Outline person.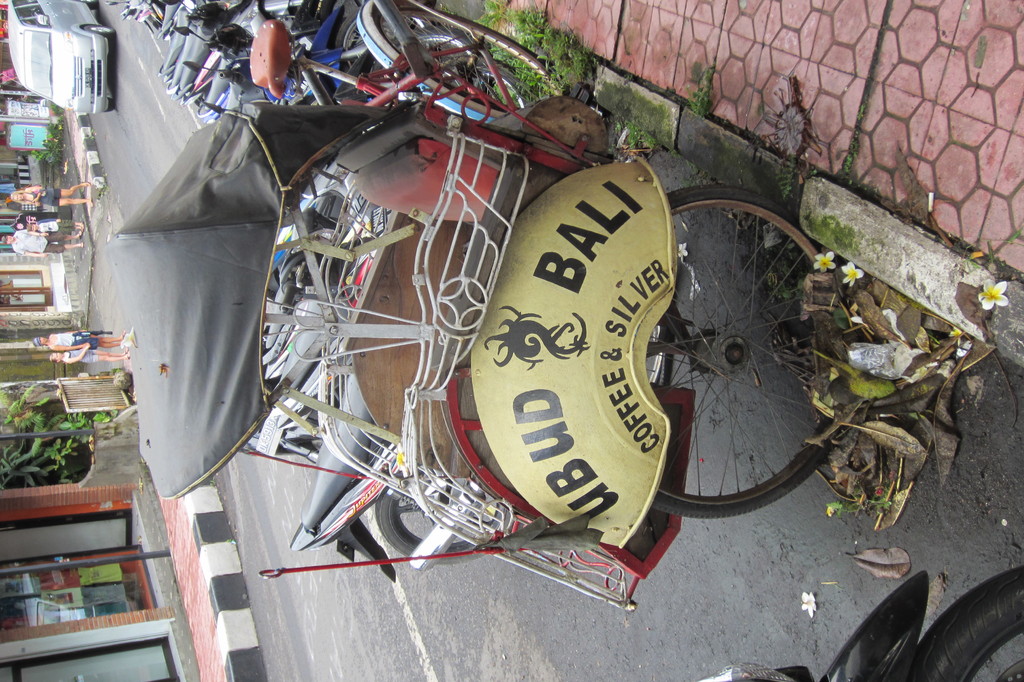
Outline: 0, 229, 84, 256.
